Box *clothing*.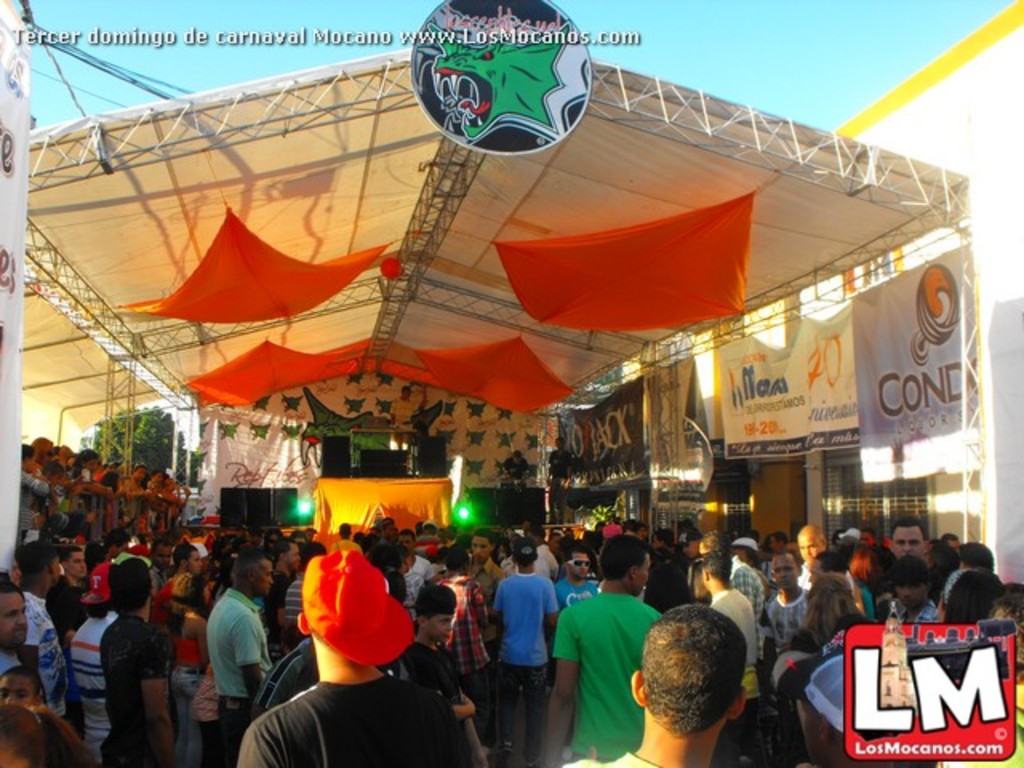
22, 589, 77, 709.
